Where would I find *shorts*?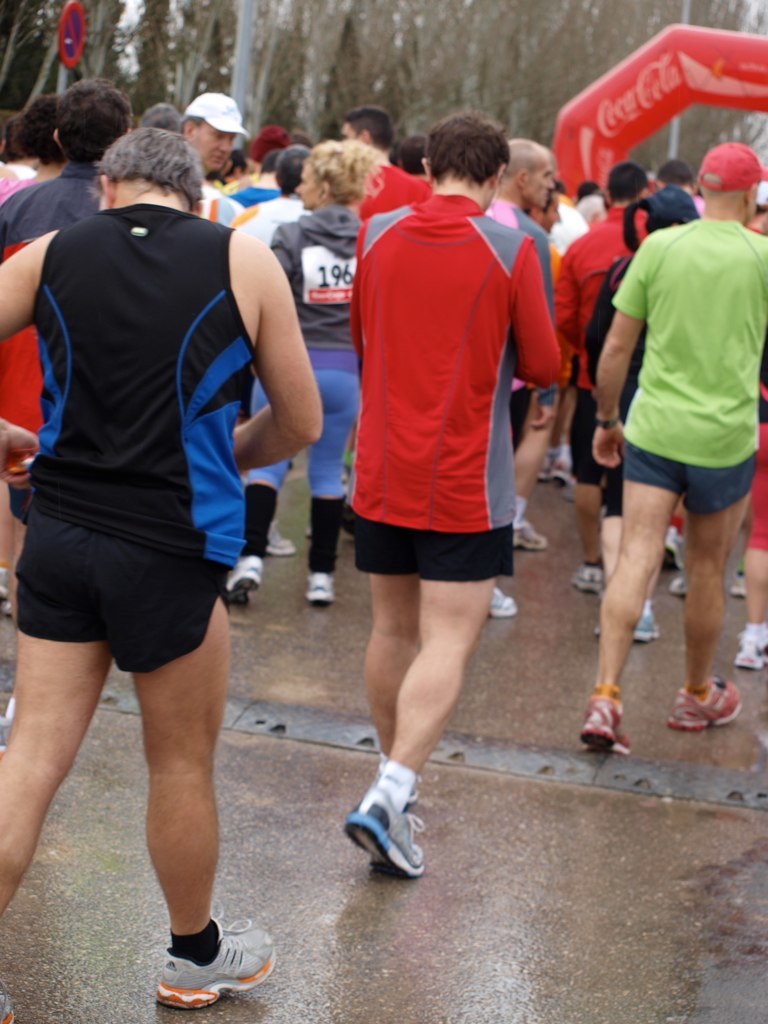
At (x1=27, y1=524, x2=246, y2=645).
